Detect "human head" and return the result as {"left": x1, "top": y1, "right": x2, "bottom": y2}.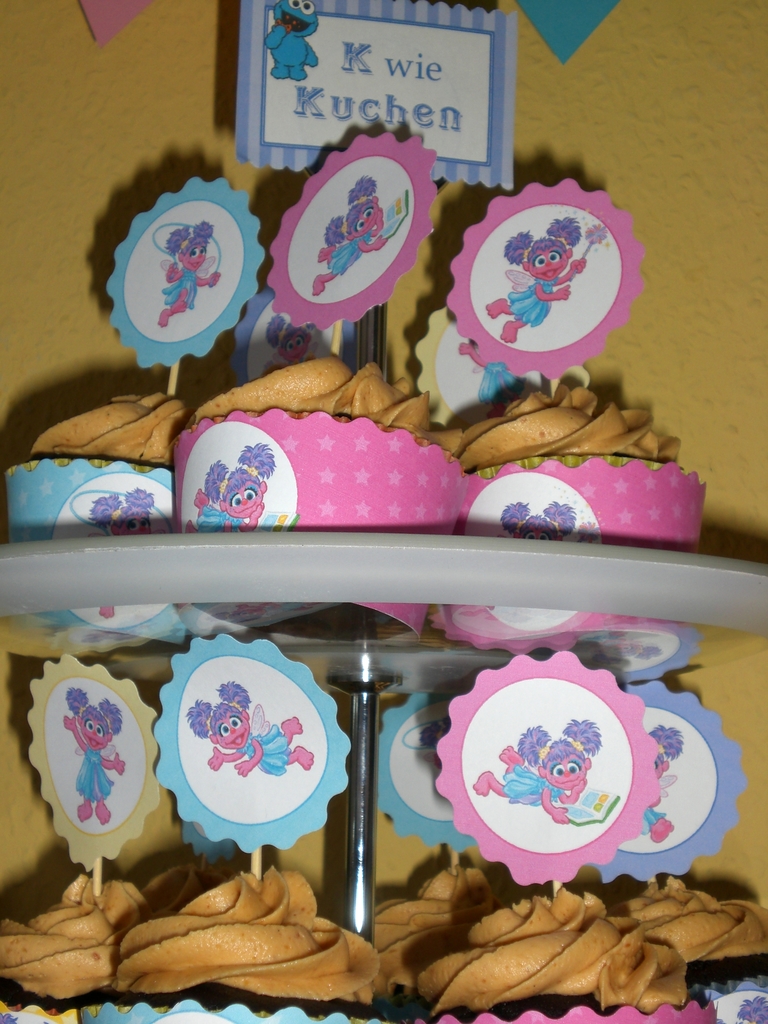
{"left": 520, "top": 511, "right": 555, "bottom": 545}.
